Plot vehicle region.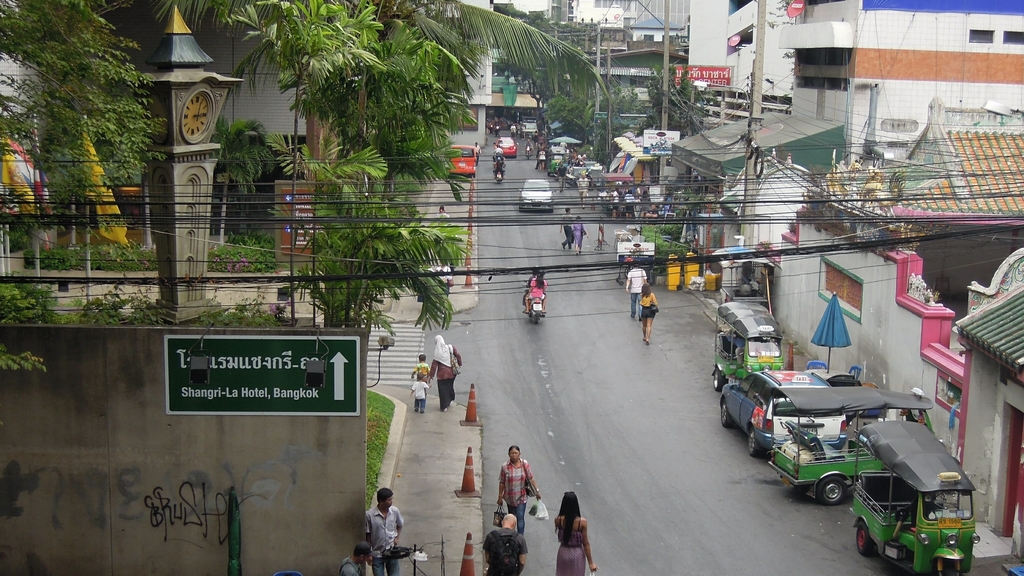
Plotted at [440,146,476,177].
